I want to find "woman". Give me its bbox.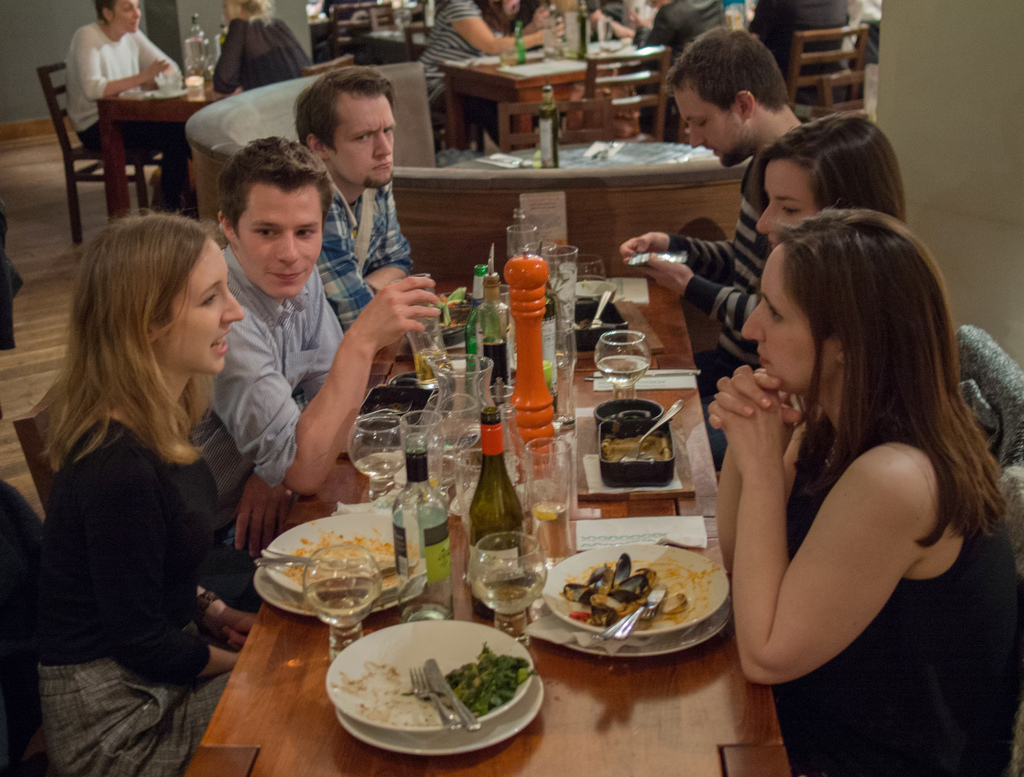
<box>216,0,318,97</box>.
